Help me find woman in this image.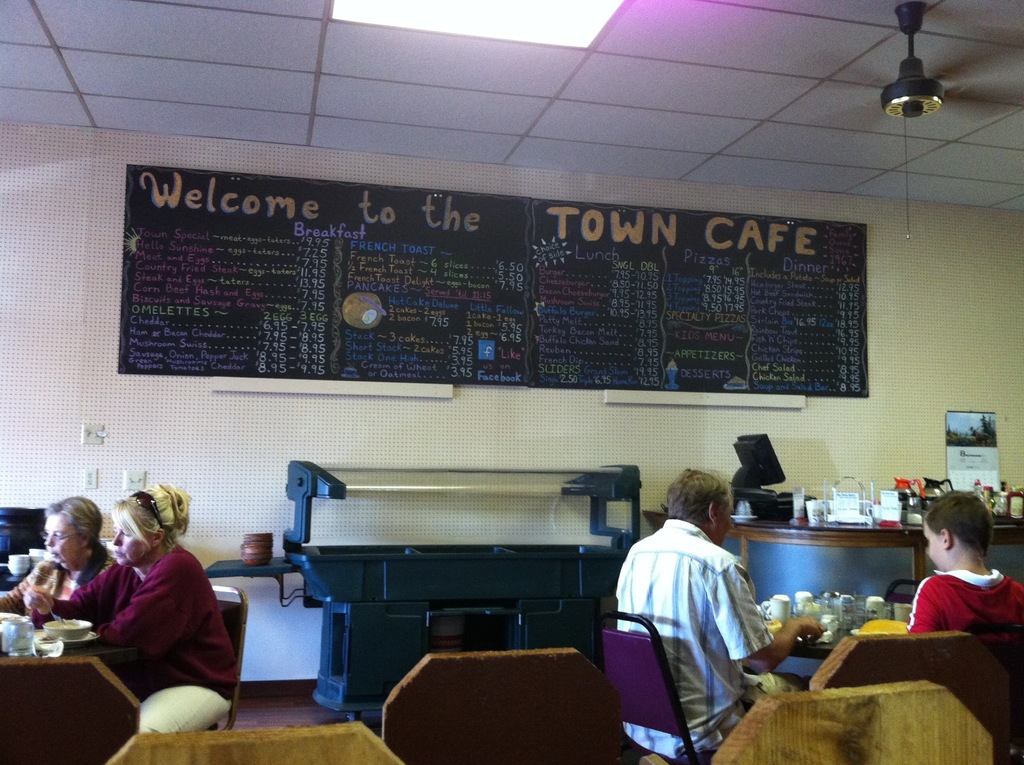
Found it: bbox(0, 493, 129, 616).
